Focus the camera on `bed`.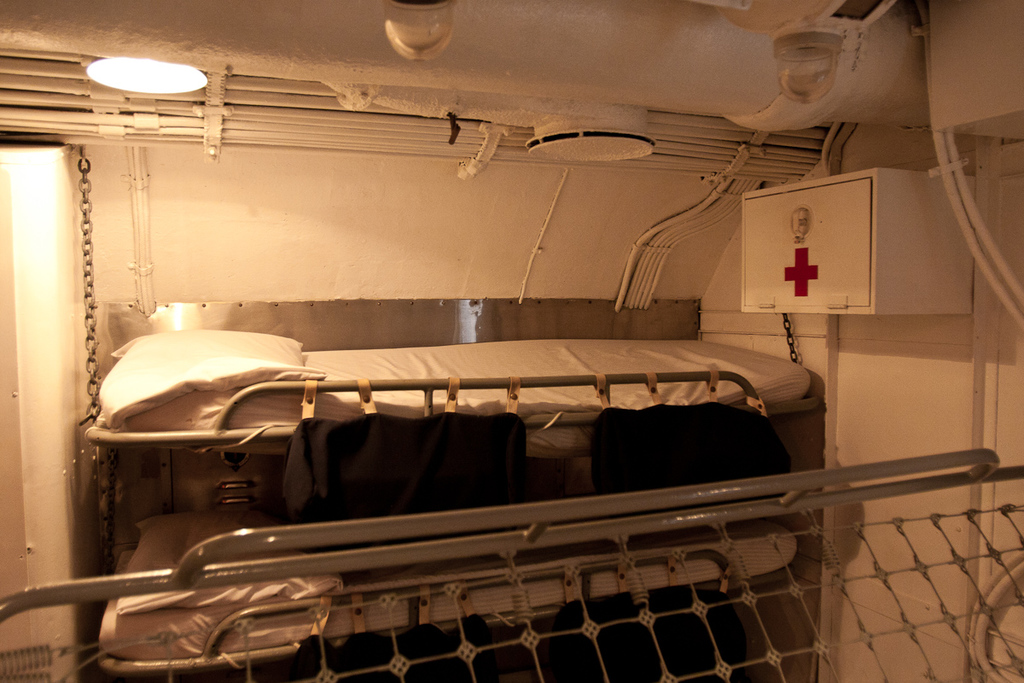
Focus region: [left=85, top=330, right=823, bottom=475].
